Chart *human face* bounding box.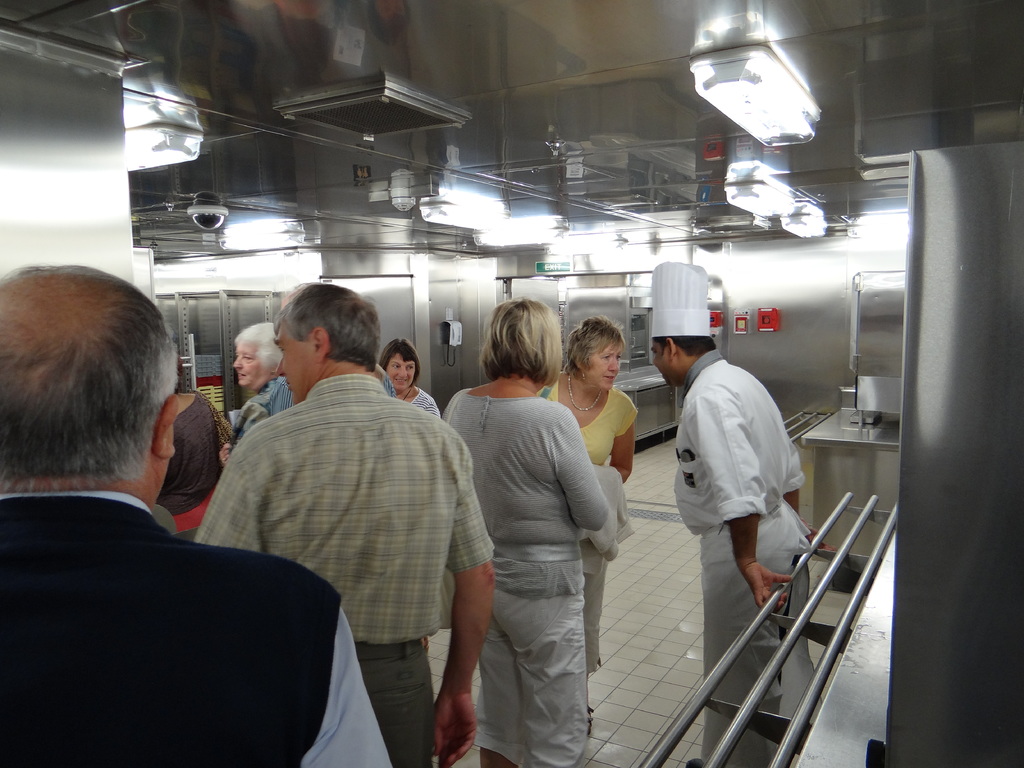
Charted: box=[272, 319, 316, 404].
